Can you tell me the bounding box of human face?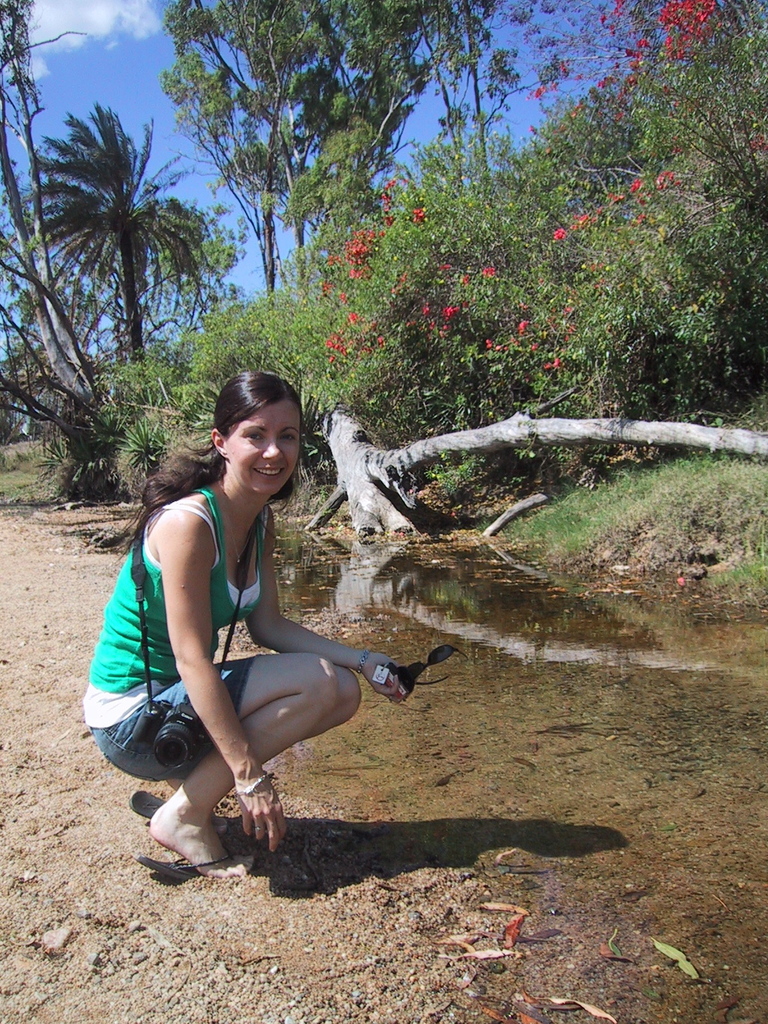
(227, 404, 296, 490).
